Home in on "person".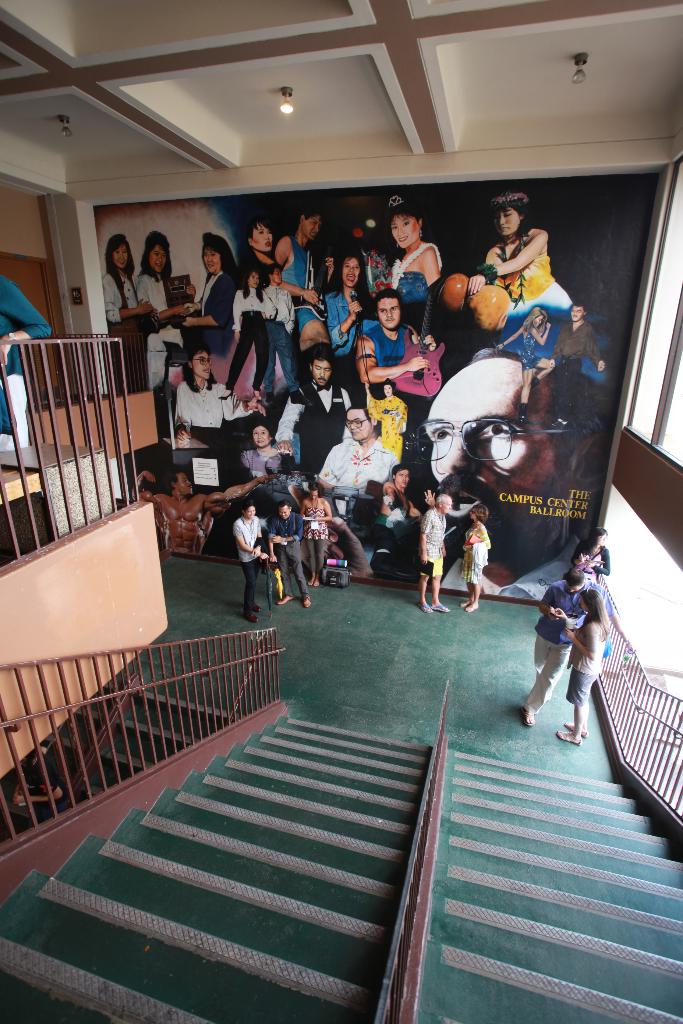
Homed in at x1=527, y1=569, x2=591, y2=728.
